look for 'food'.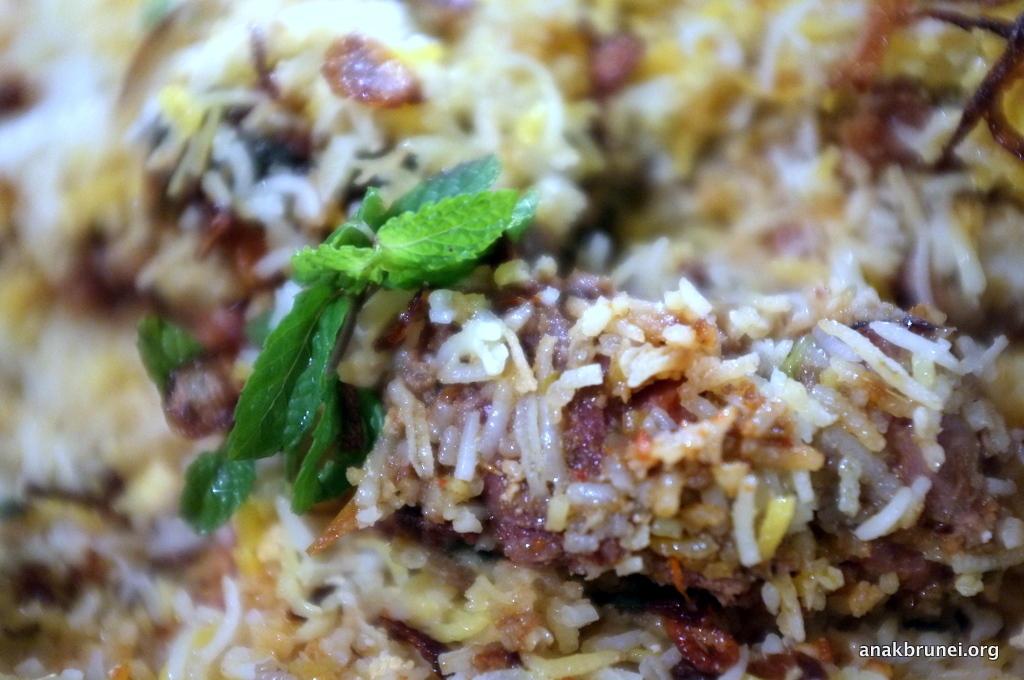
Found: locate(75, 0, 982, 666).
